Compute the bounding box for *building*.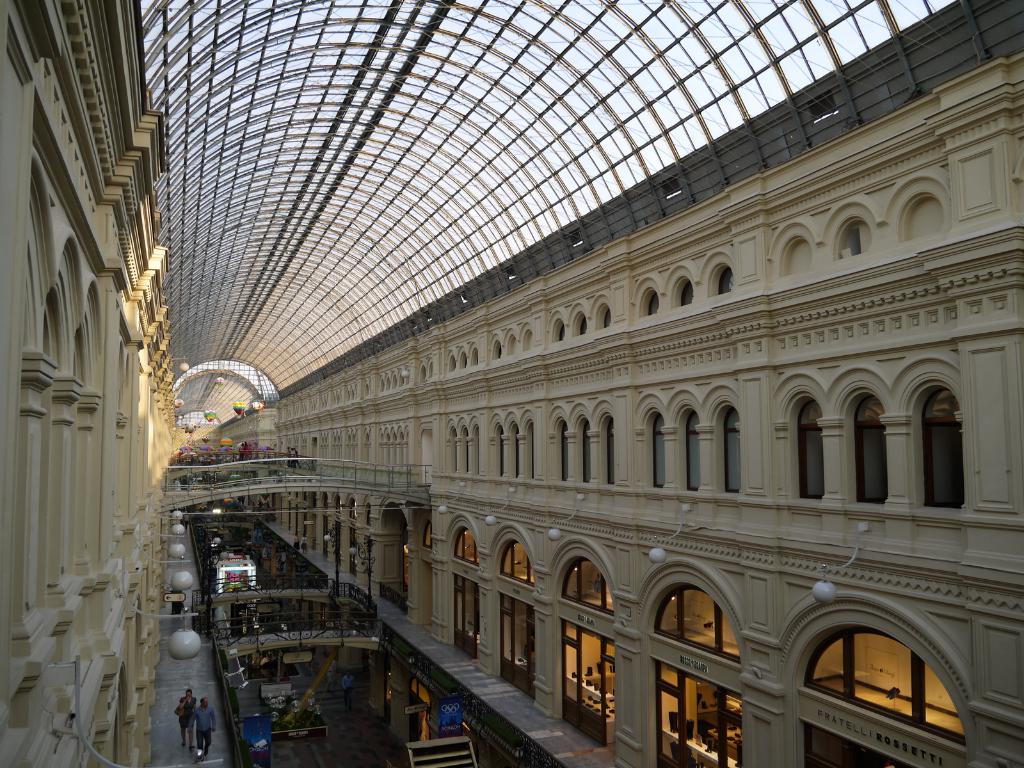
l=0, t=0, r=1023, b=767.
